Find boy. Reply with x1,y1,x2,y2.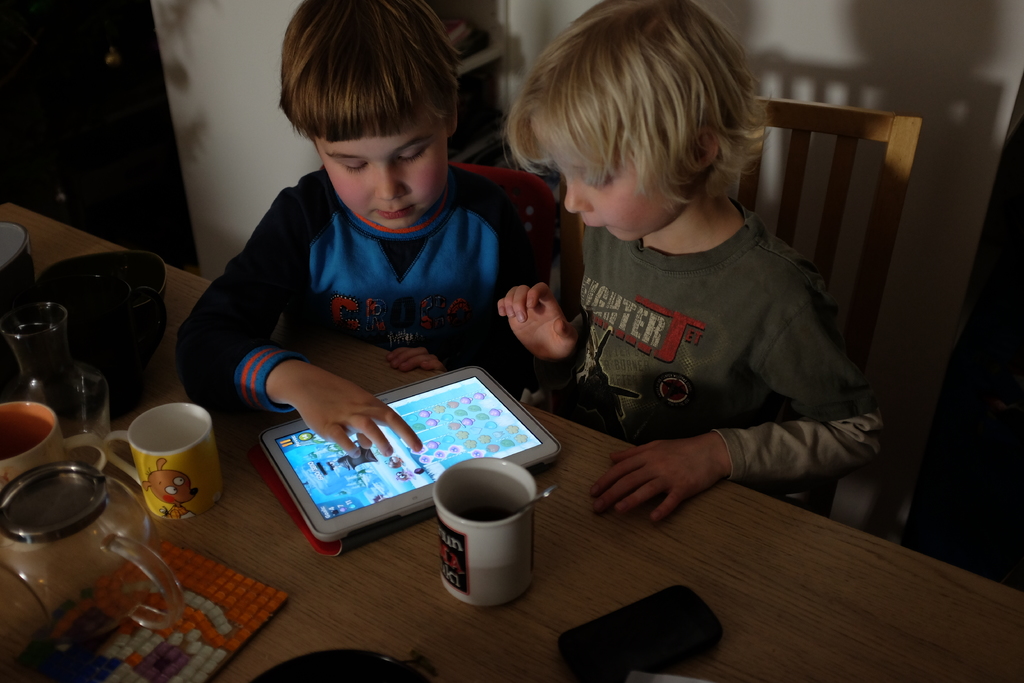
172,0,558,456.
